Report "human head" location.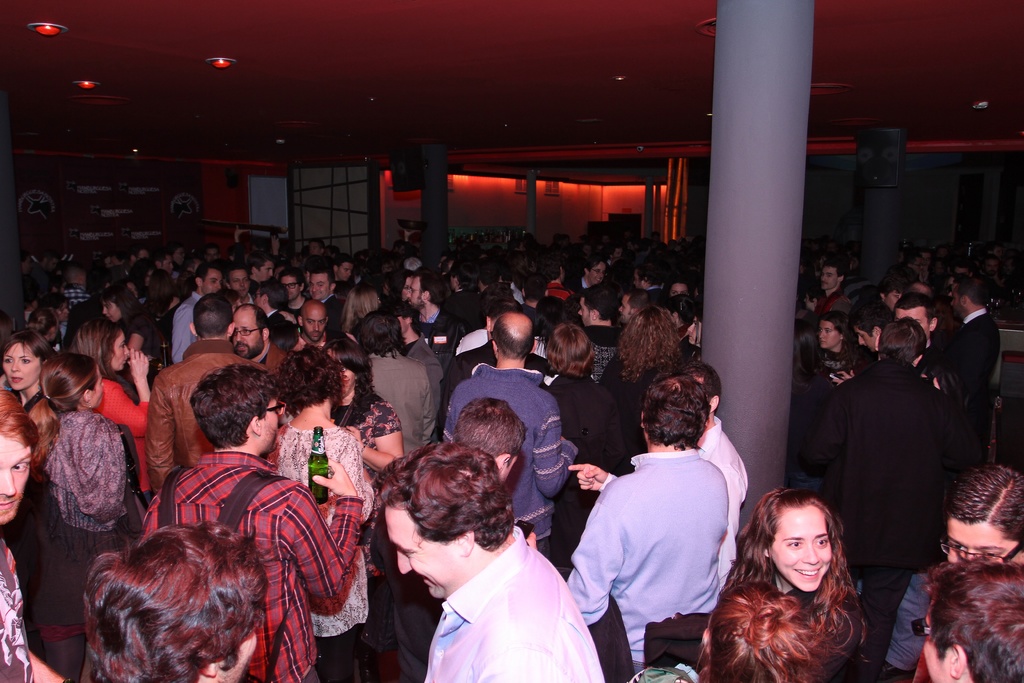
Report: select_region(847, 303, 886, 348).
